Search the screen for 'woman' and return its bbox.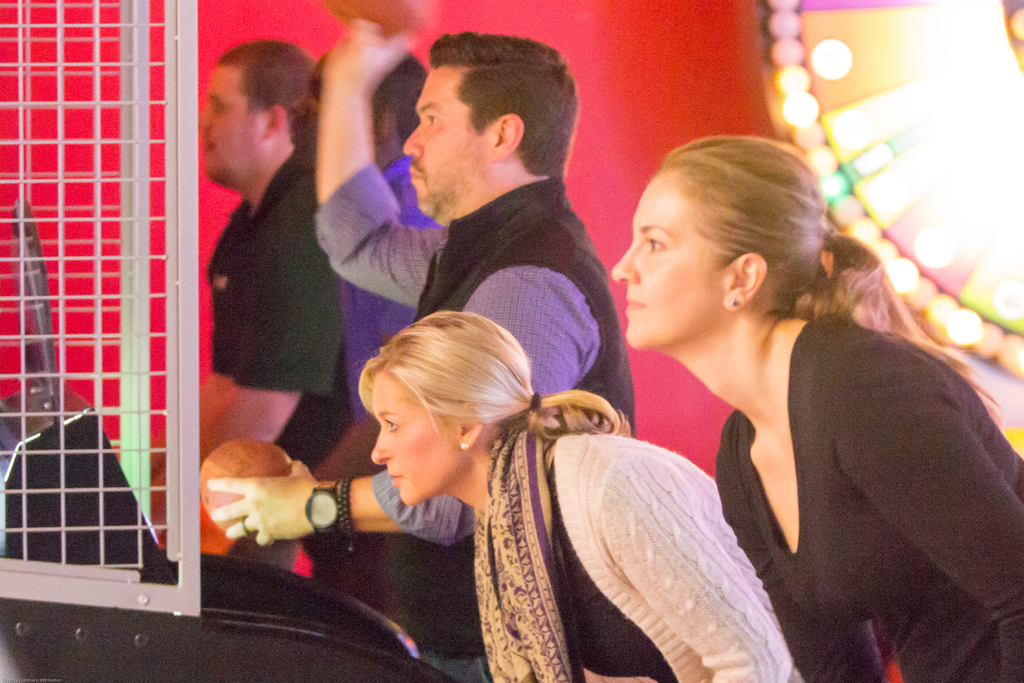
Found: locate(358, 311, 806, 682).
